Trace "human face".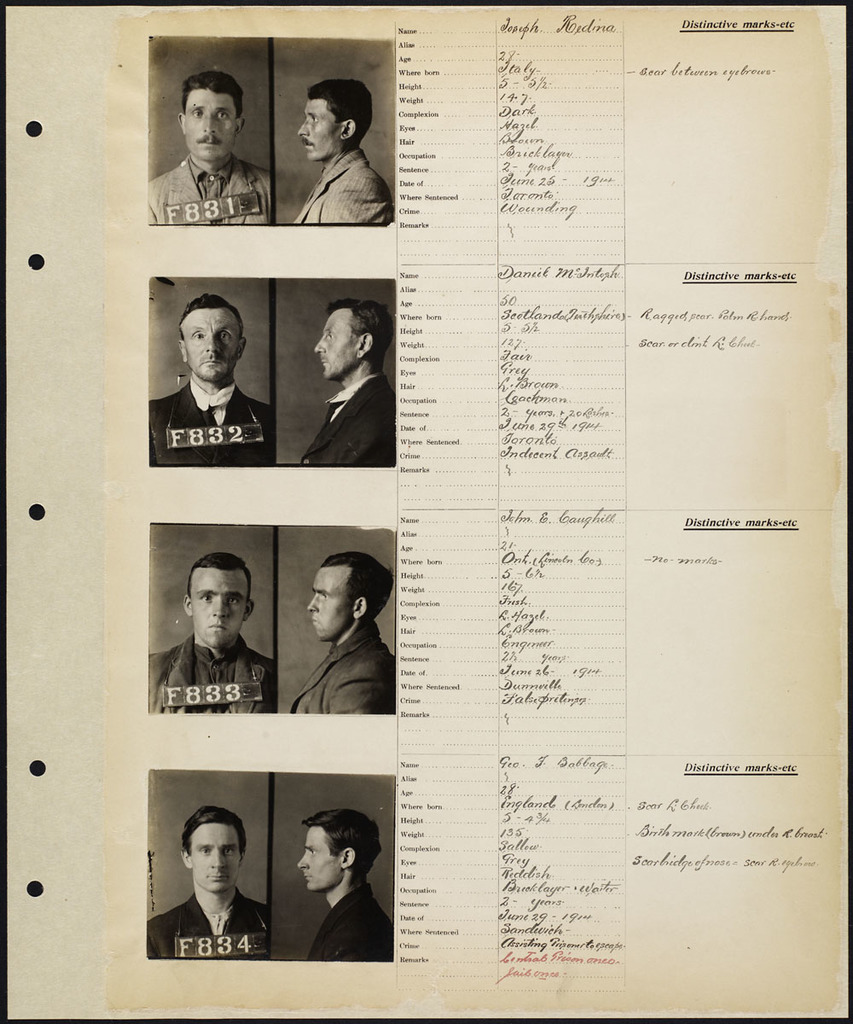
Traced to locate(305, 564, 345, 642).
